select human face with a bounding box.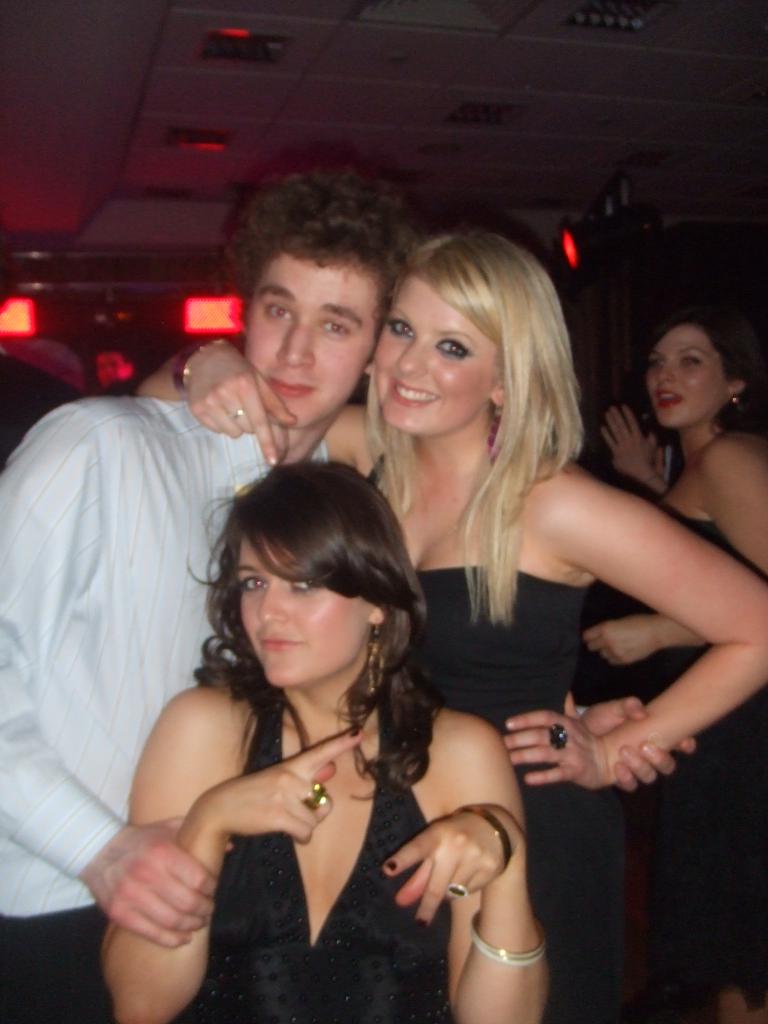
(372, 276, 495, 431).
